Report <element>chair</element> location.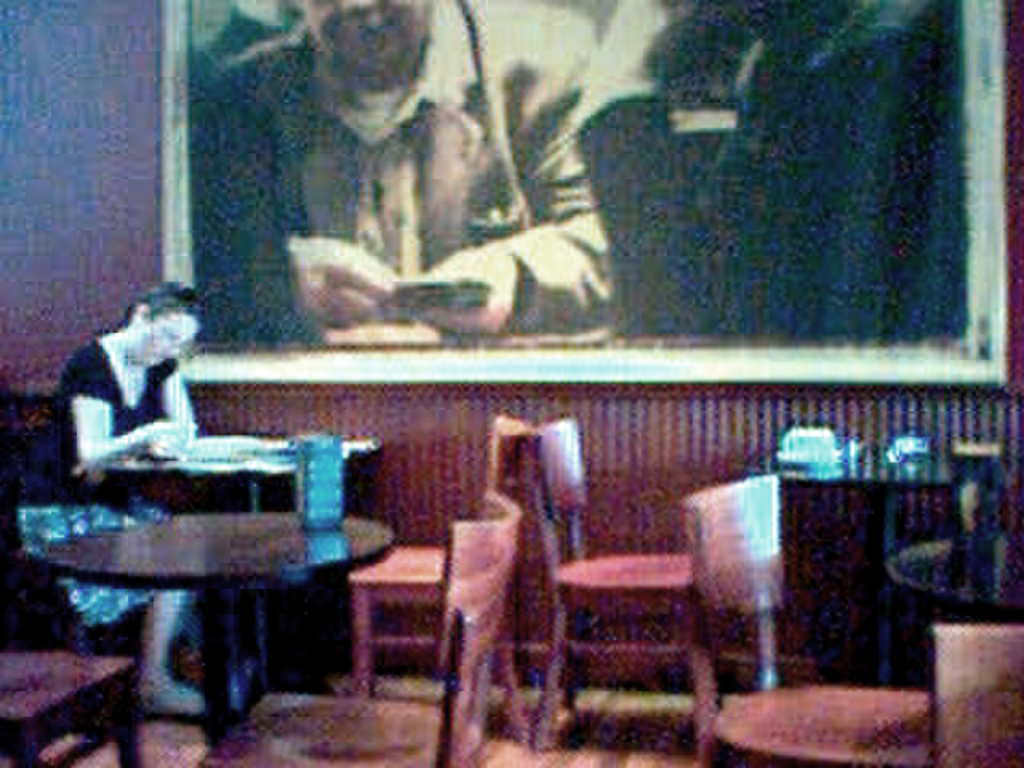
Report: crop(0, 642, 138, 766).
